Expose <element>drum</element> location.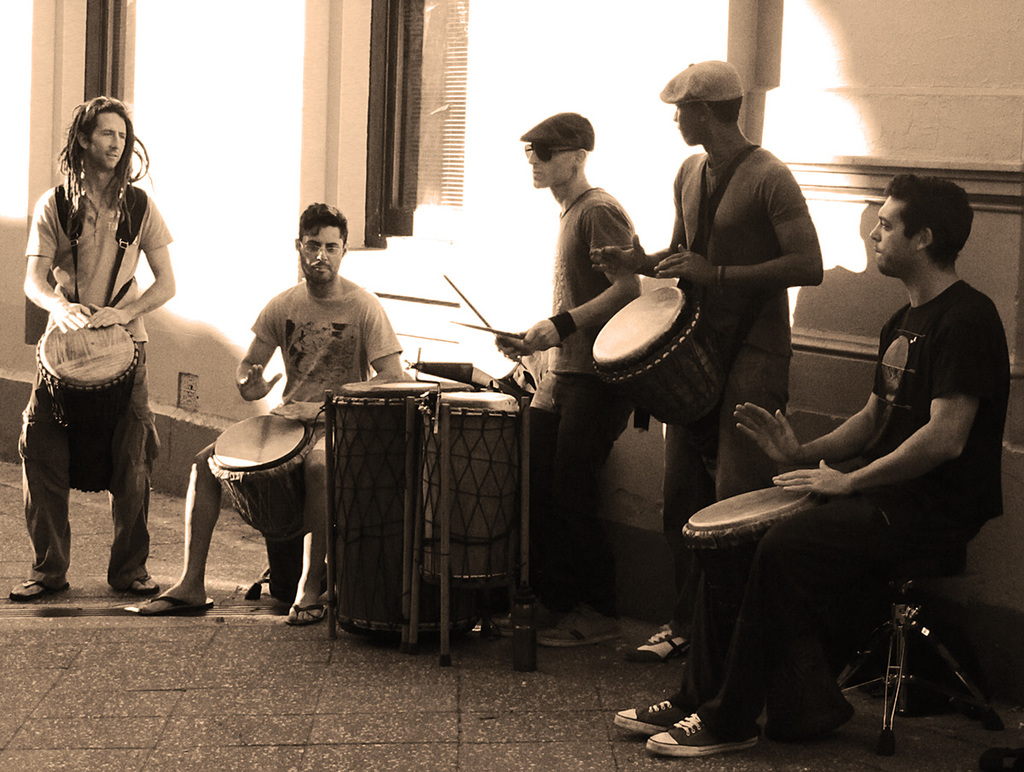
Exposed at box(426, 388, 525, 589).
